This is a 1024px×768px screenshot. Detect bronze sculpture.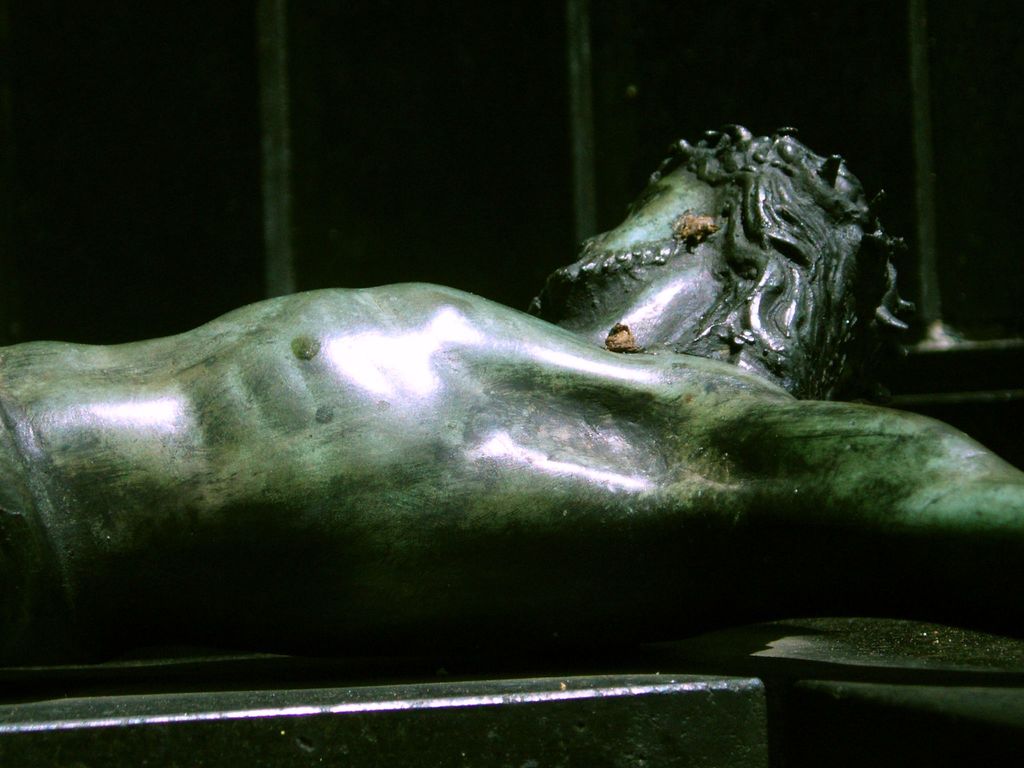
[left=31, top=195, right=1023, bottom=650].
